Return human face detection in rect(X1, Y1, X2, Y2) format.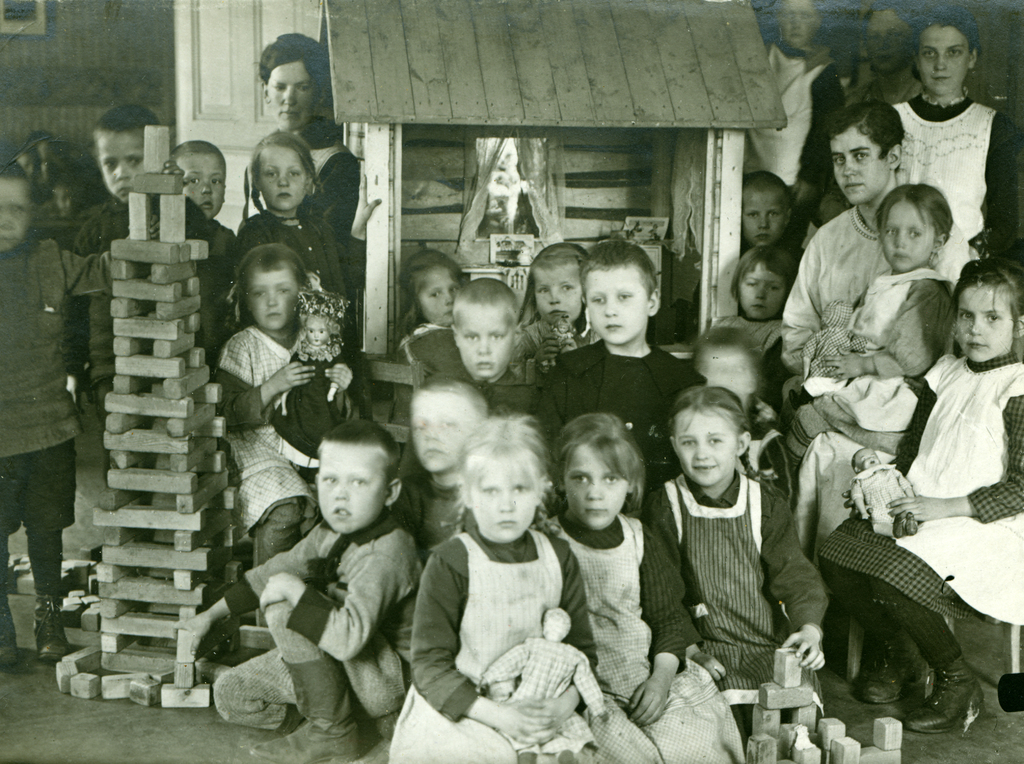
rect(835, 129, 889, 206).
